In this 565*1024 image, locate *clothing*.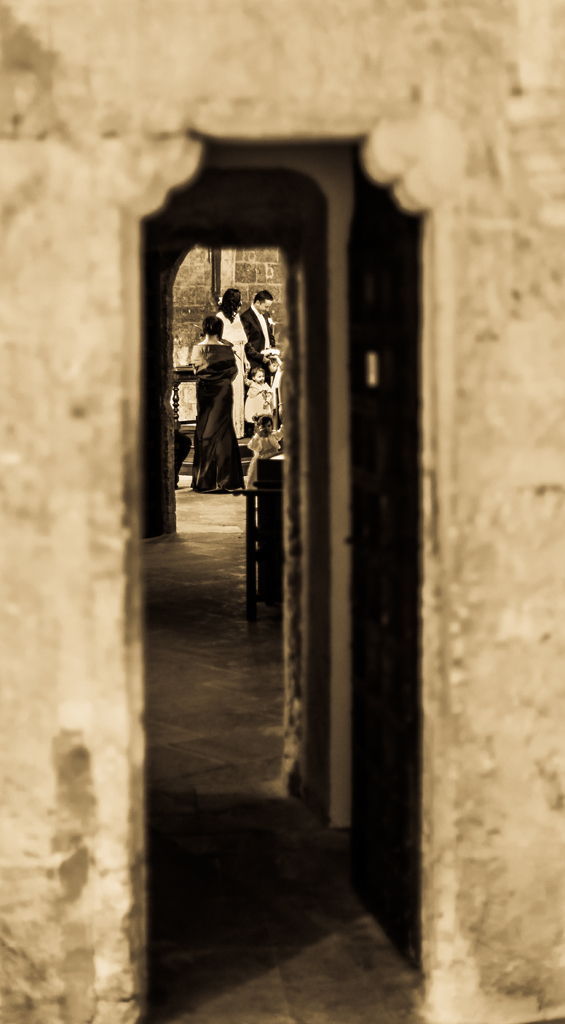
Bounding box: 180, 298, 248, 477.
